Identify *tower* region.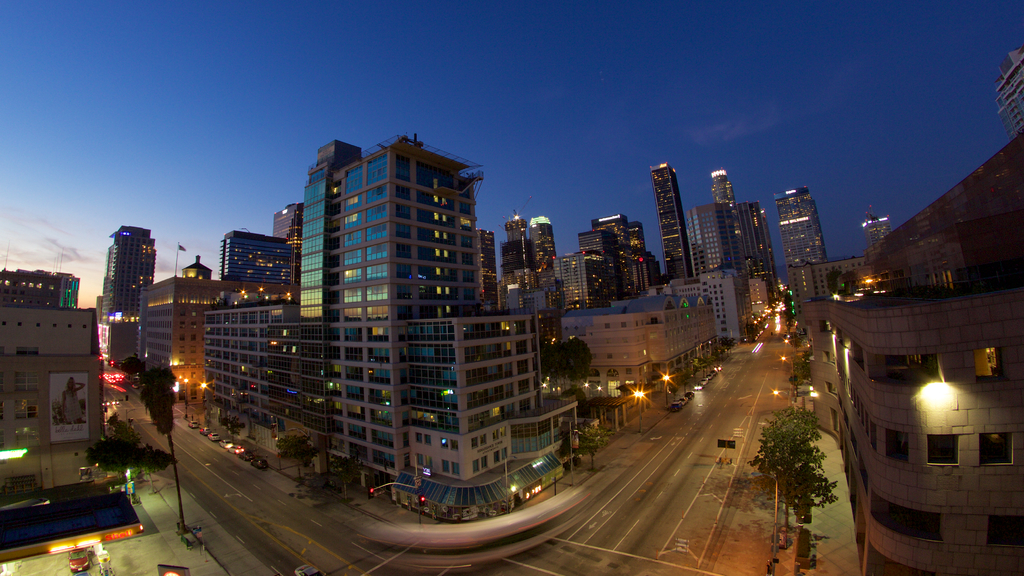
Region: box(294, 133, 490, 481).
